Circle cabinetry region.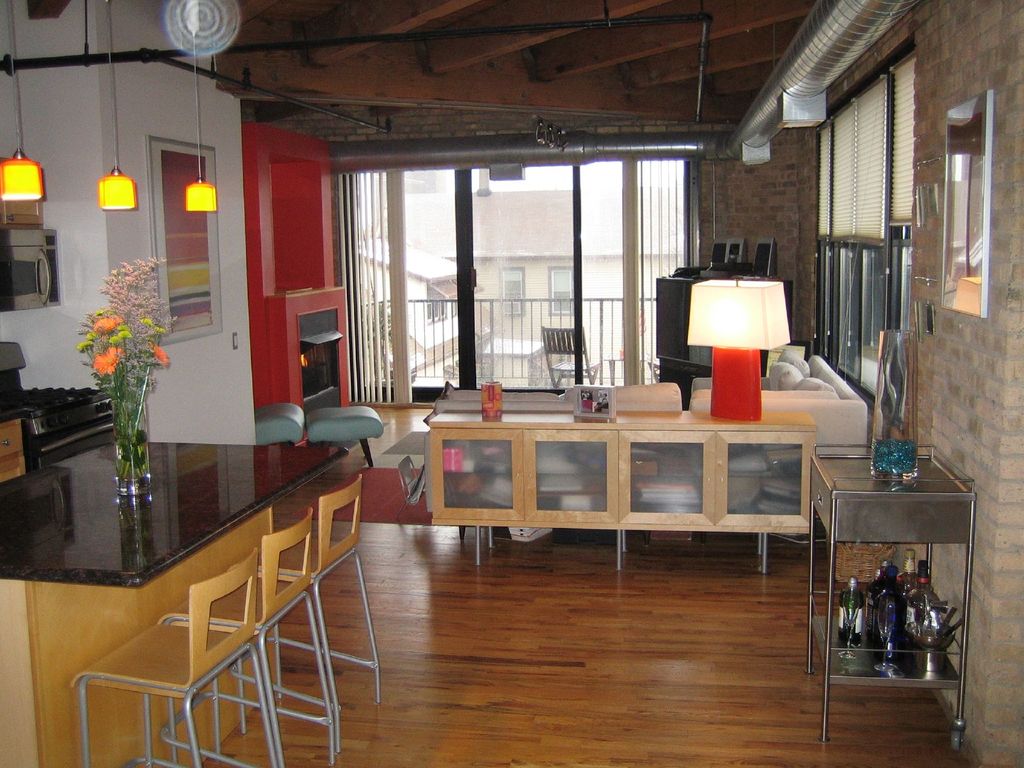
Region: box=[410, 394, 836, 581].
